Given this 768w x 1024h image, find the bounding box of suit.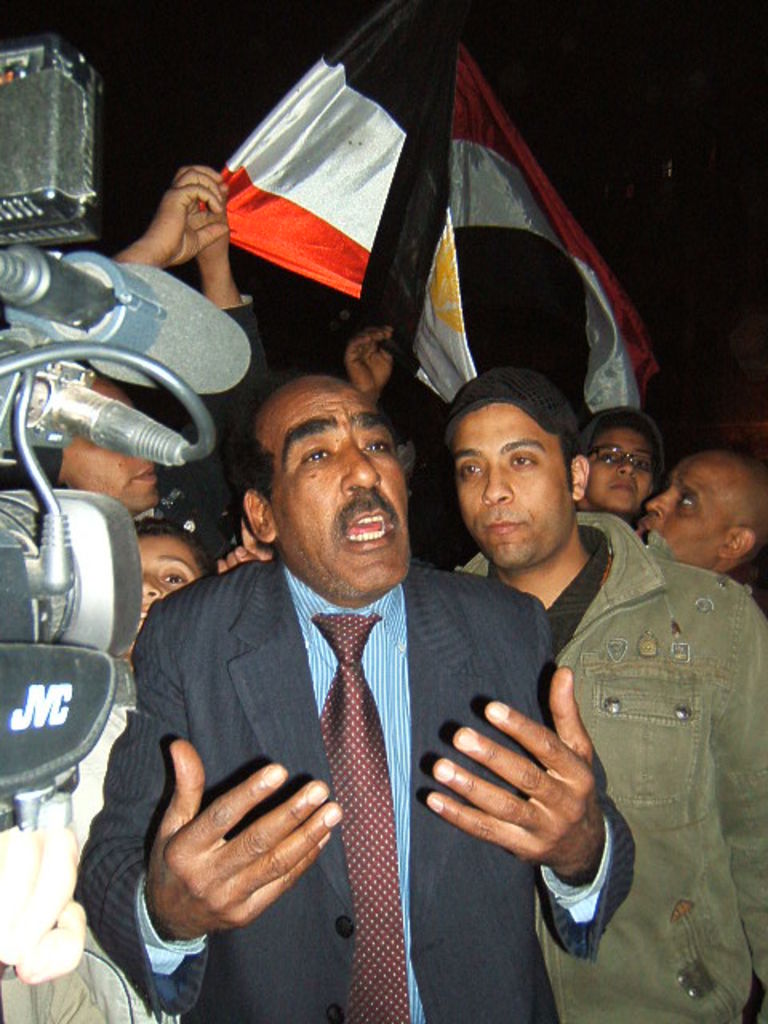
bbox(78, 558, 642, 1019).
